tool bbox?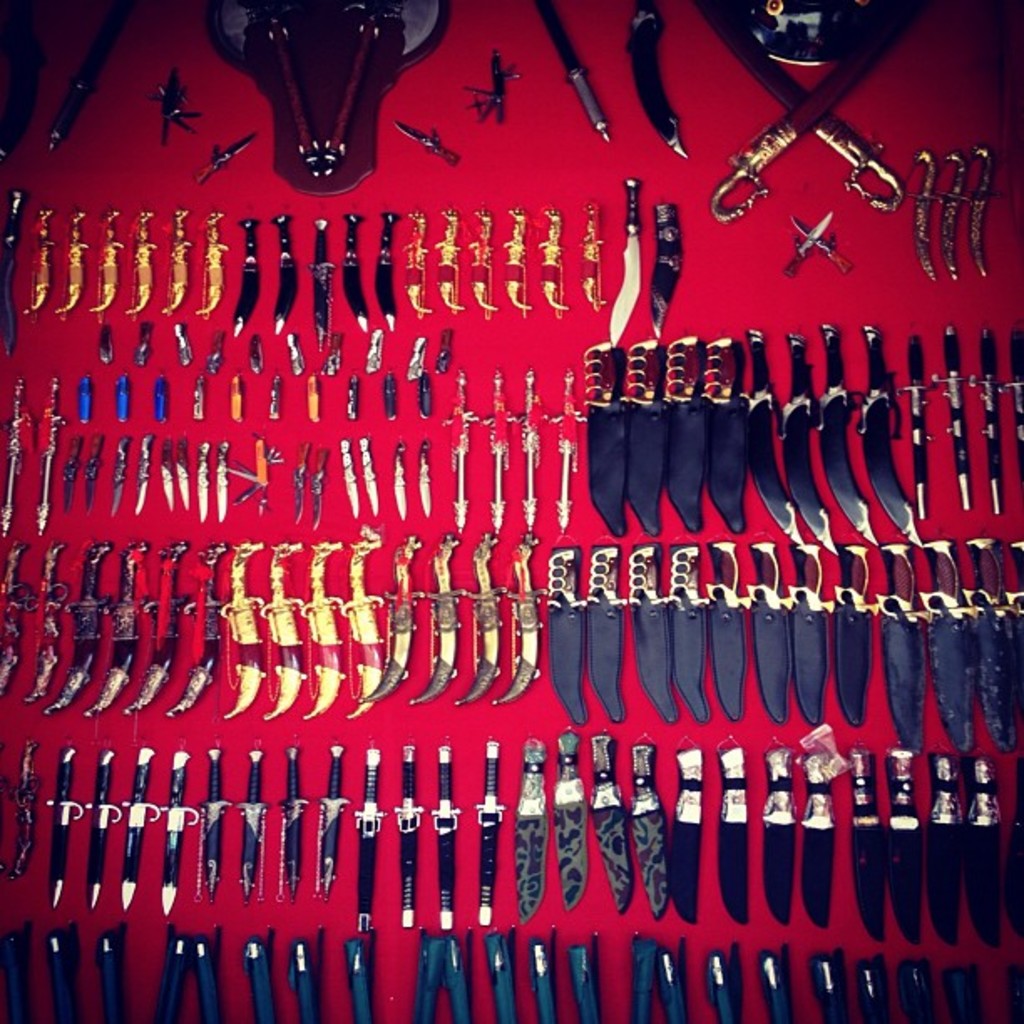
(left=378, top=216, right=398, bottom=328)
